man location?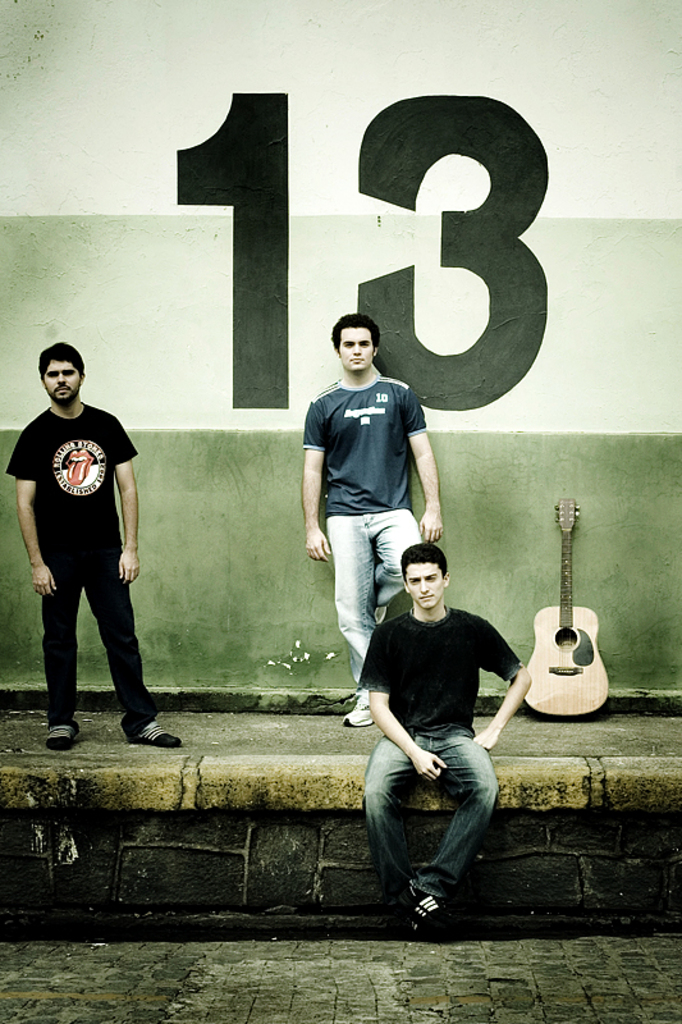
rect(294, 310, 441, 723)
